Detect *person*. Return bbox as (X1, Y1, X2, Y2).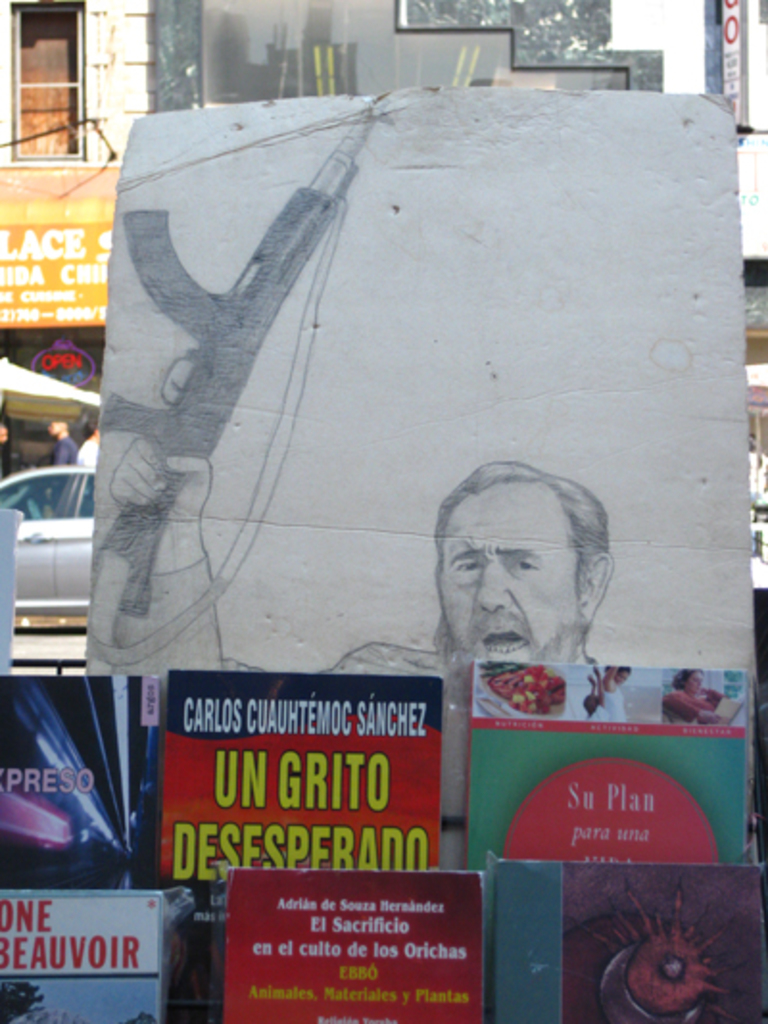
(48, 415, 83, 467).
